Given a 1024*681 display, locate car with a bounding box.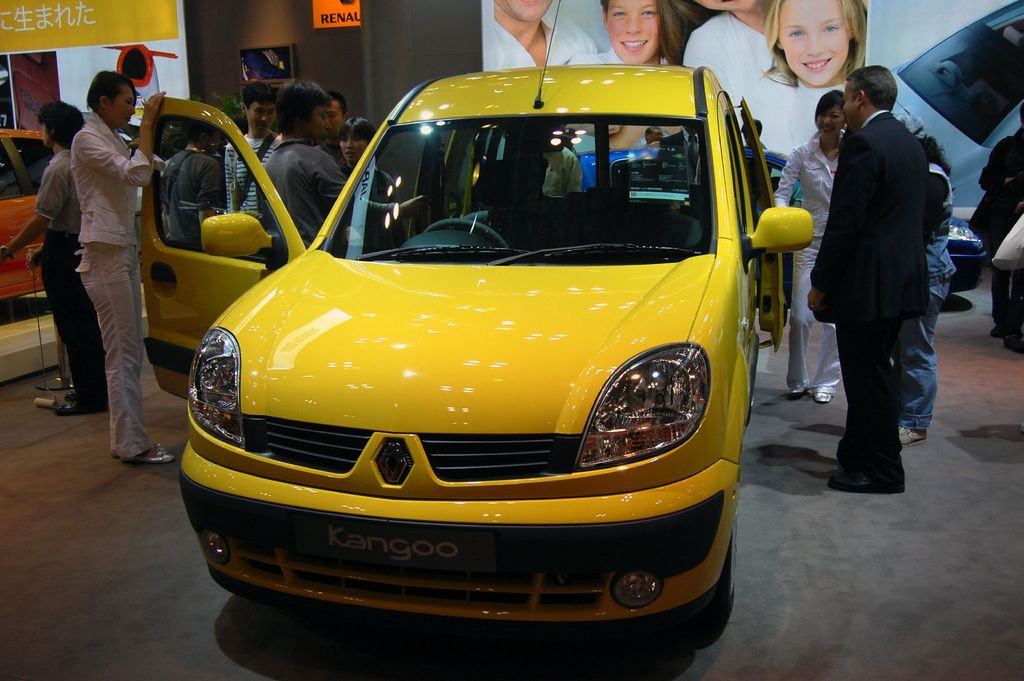
Located: bbox(572, 146, 987, 293).
